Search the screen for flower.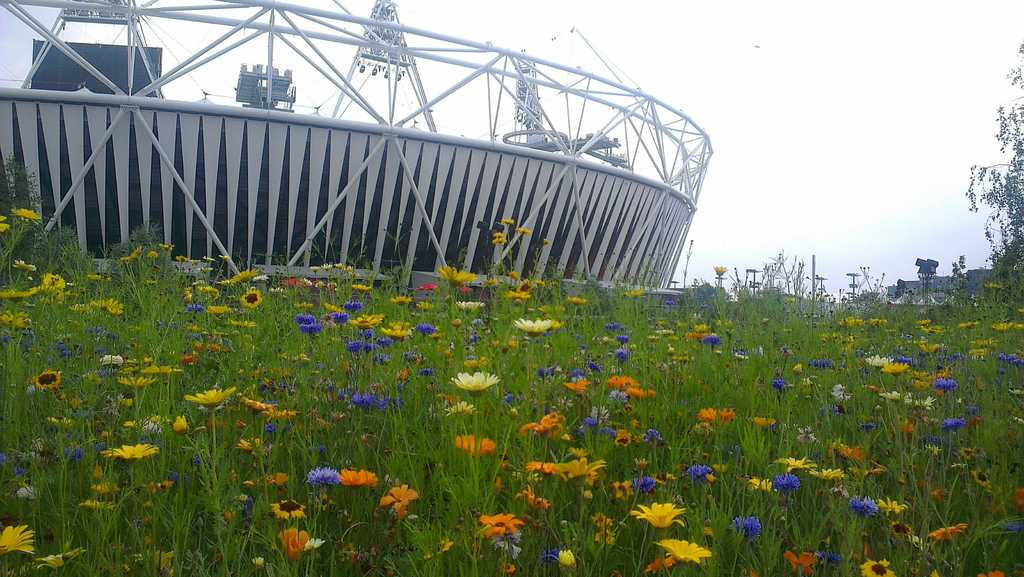
Found at 381/482/420/521.
